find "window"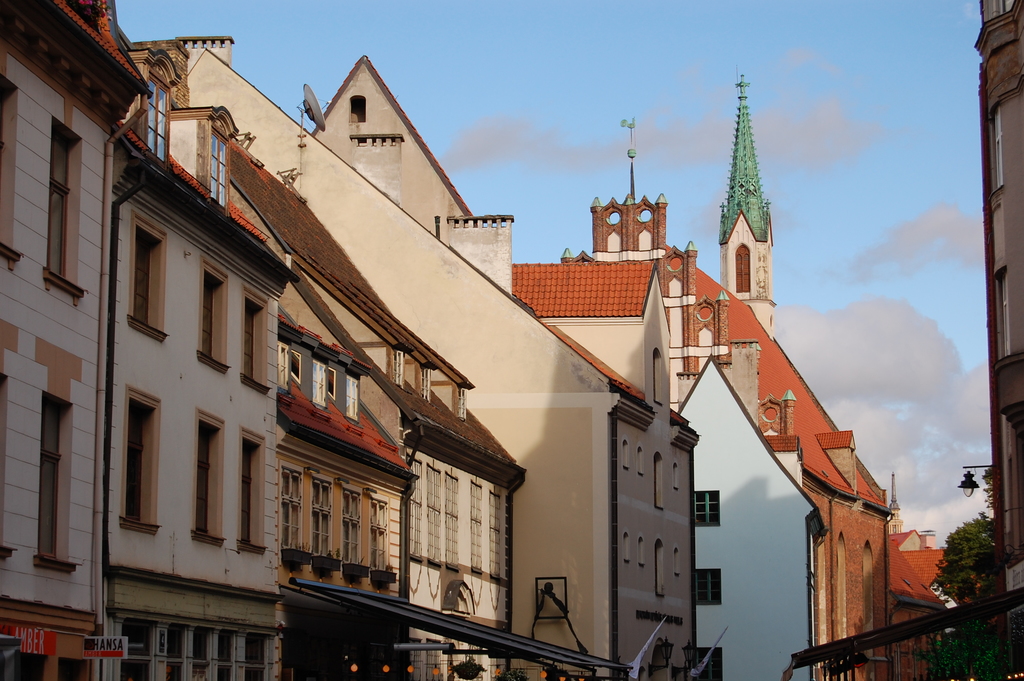
left=35, top=389, right=74, bottom=568
